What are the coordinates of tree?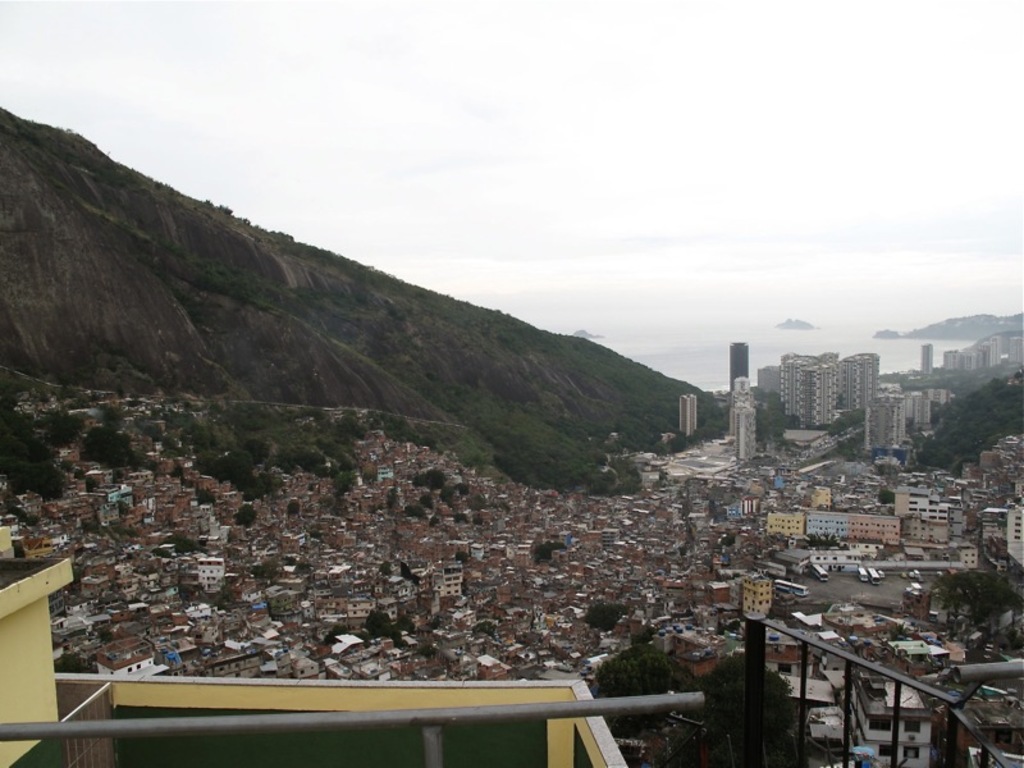
l=749, t=389, r=810, b=445.
